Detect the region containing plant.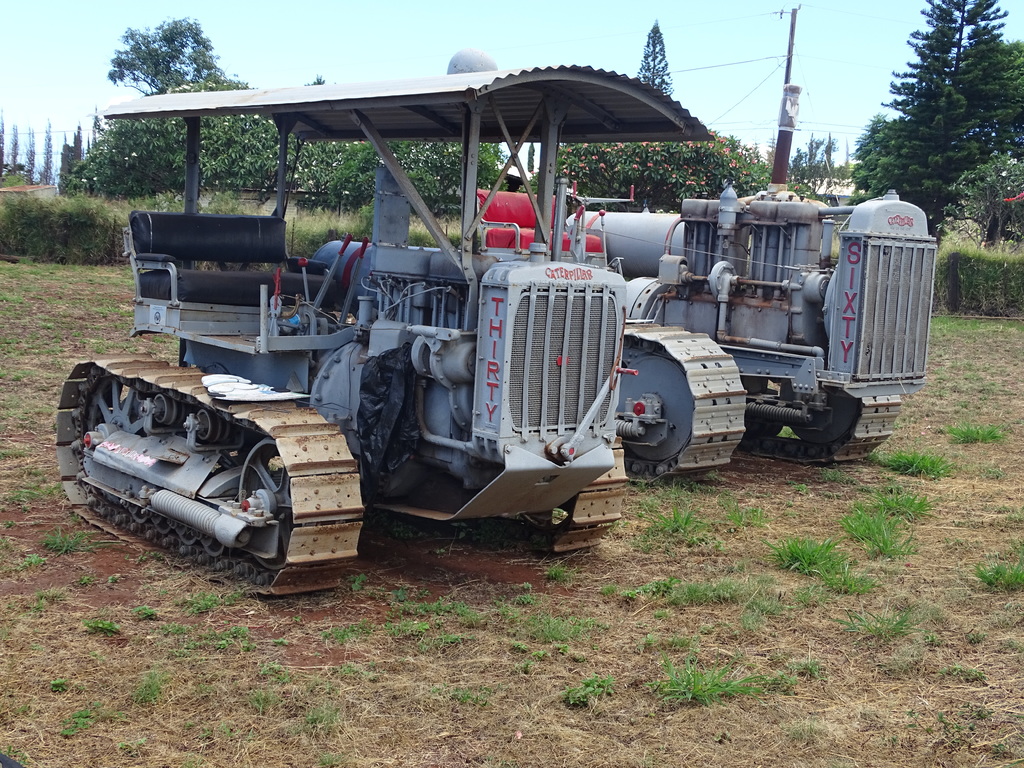
x1=252 y1=658 x2=290 y2=680.
